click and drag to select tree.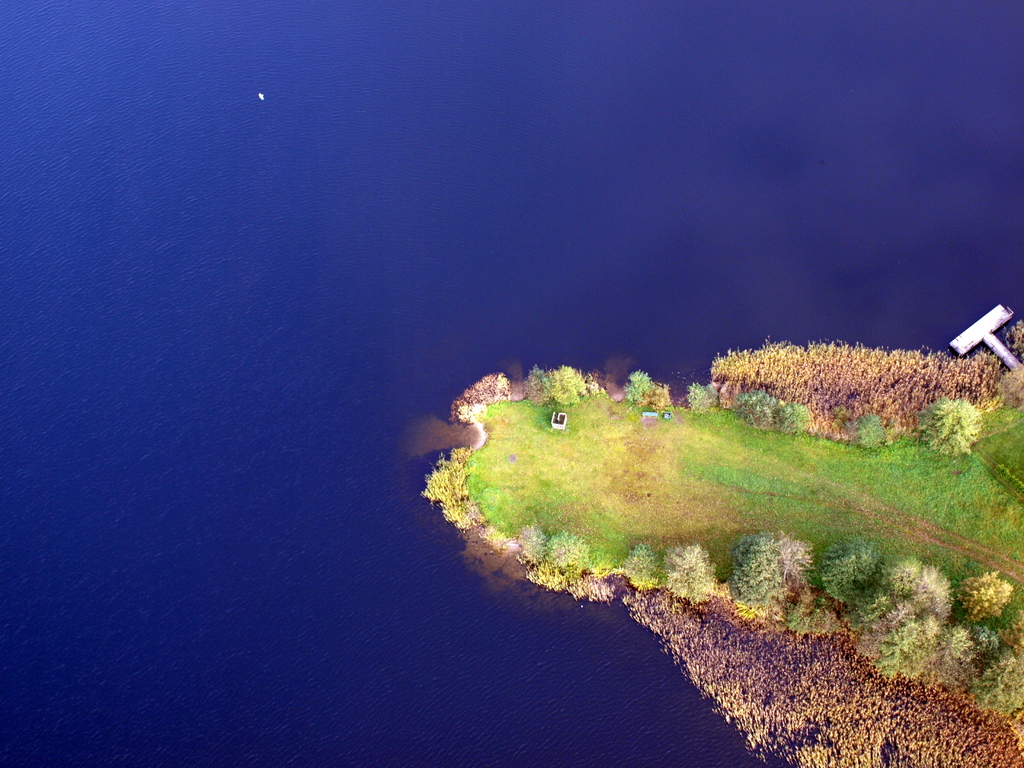
Selection: [x1=910, y1=390, x2=991, y2=472].
